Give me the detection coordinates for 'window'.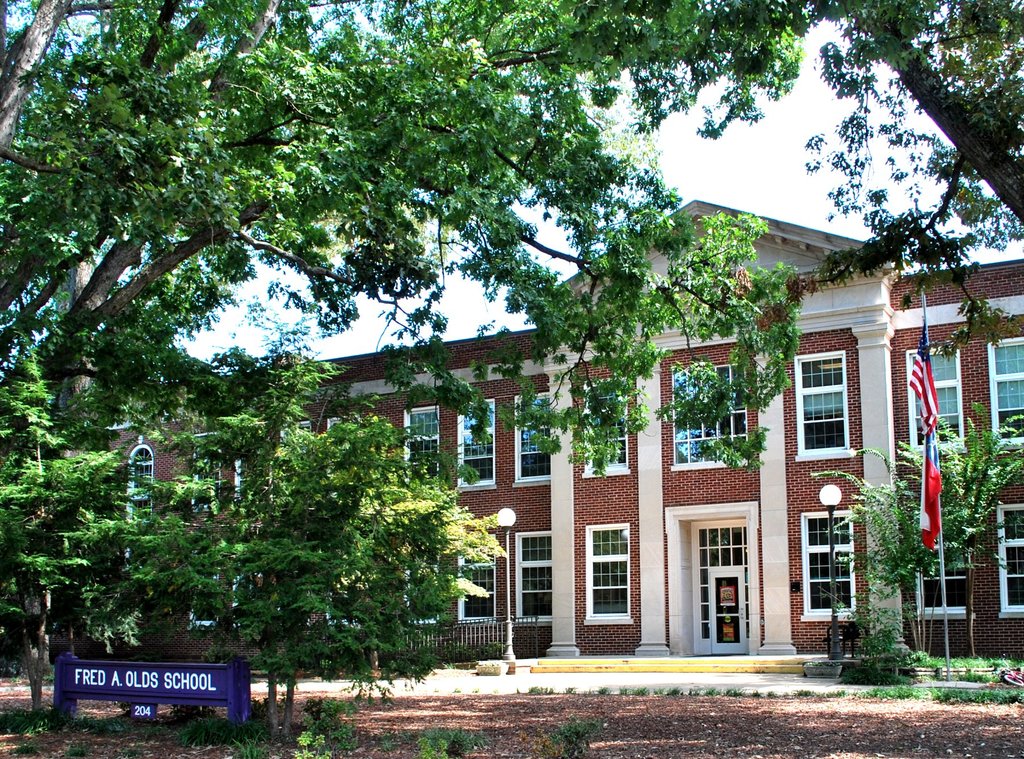
{"left": 126, "top": 442, "right": 159, "bottom": 521}.
